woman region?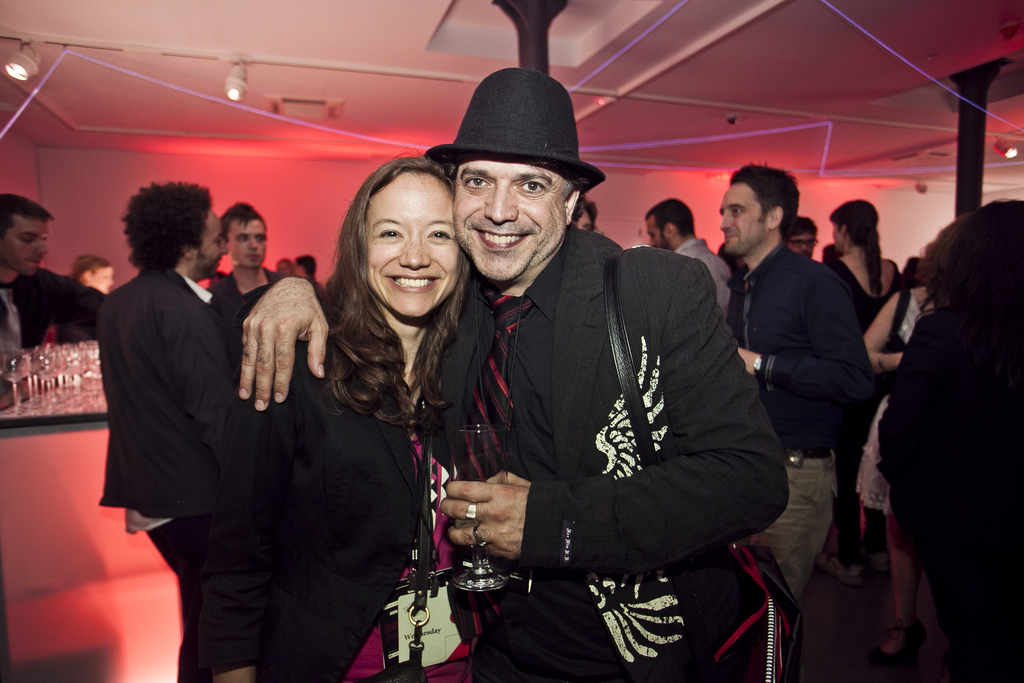
<region>820, 192, 897, 573</region>
